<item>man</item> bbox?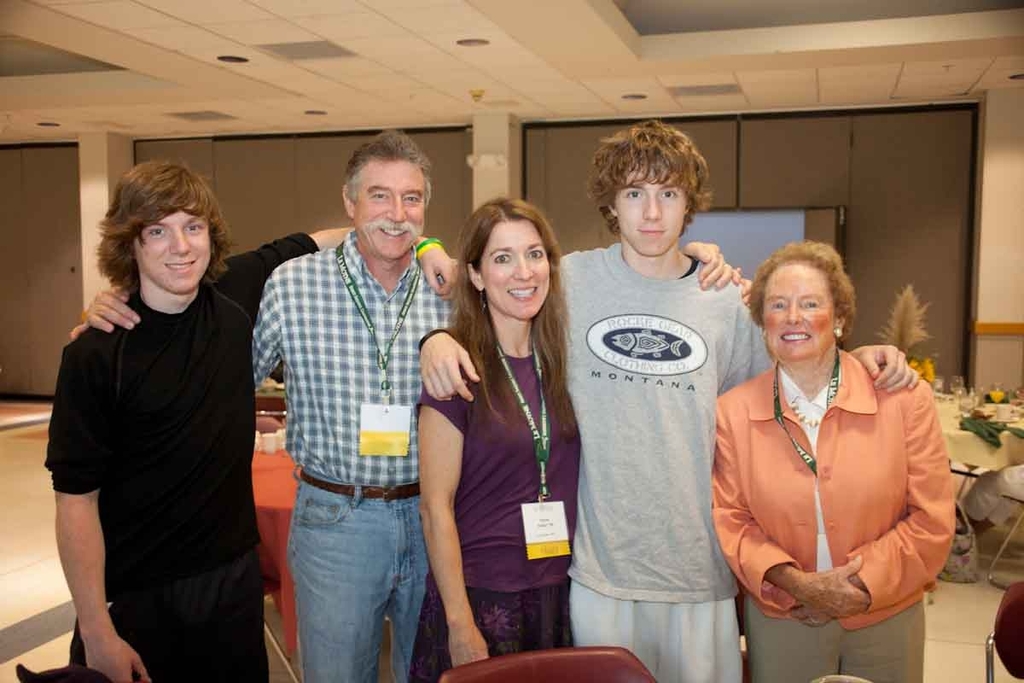
(64,125,480,682)
